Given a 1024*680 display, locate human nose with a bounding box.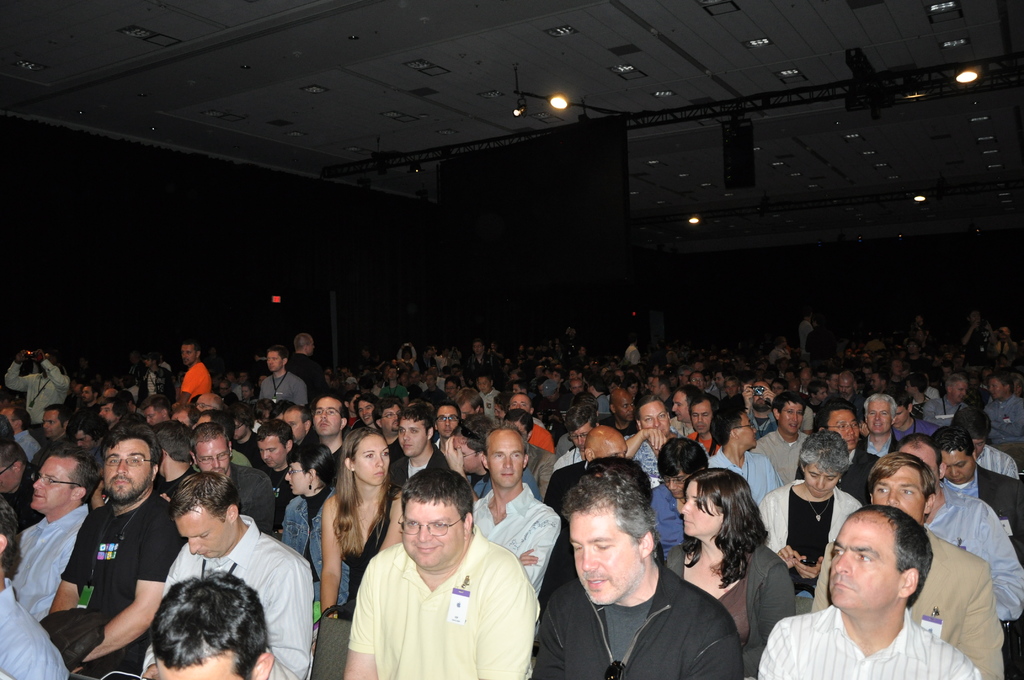
Located: (574,549,598,572).
